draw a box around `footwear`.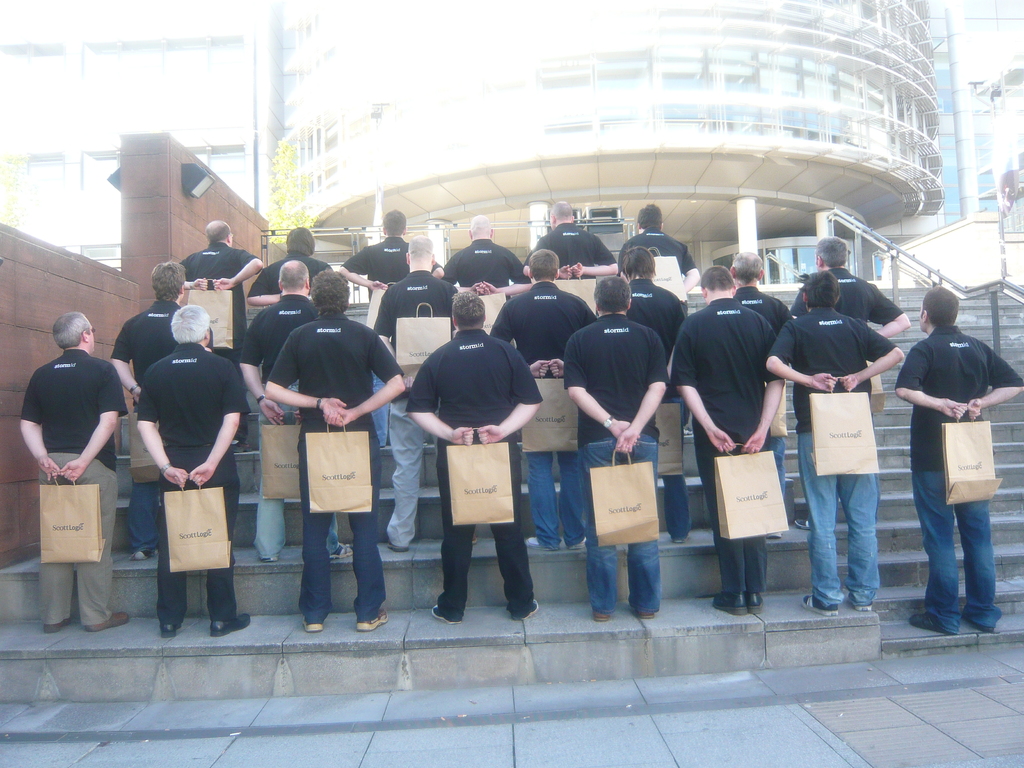
(517,601,538,621).
